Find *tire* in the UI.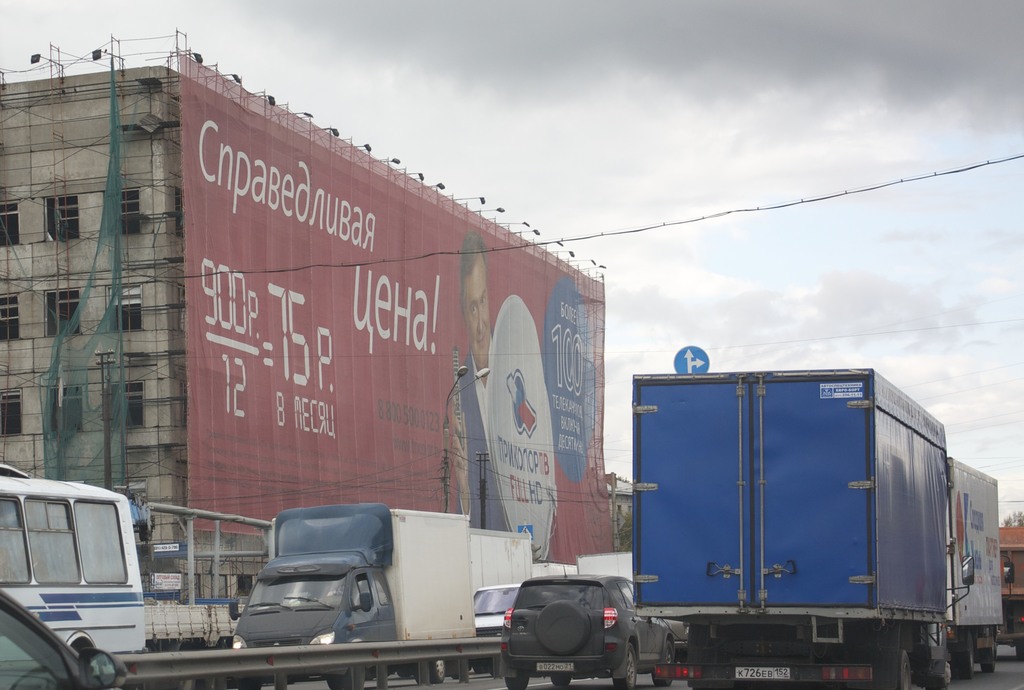
UI element at 959 634 979 670.
